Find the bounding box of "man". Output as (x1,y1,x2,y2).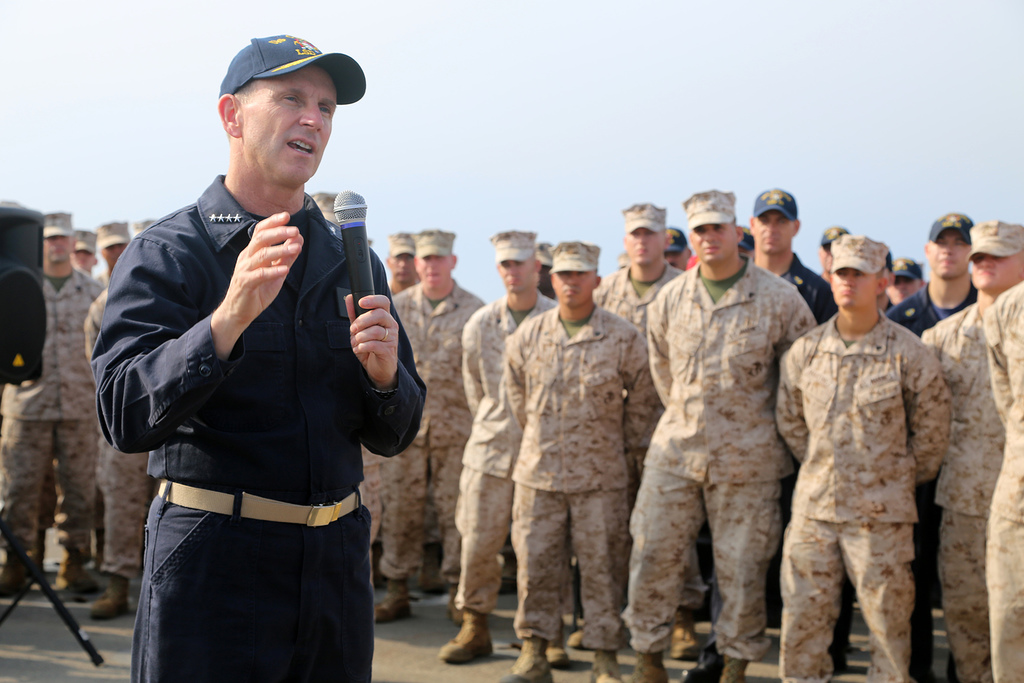
(878,212,982,354).
